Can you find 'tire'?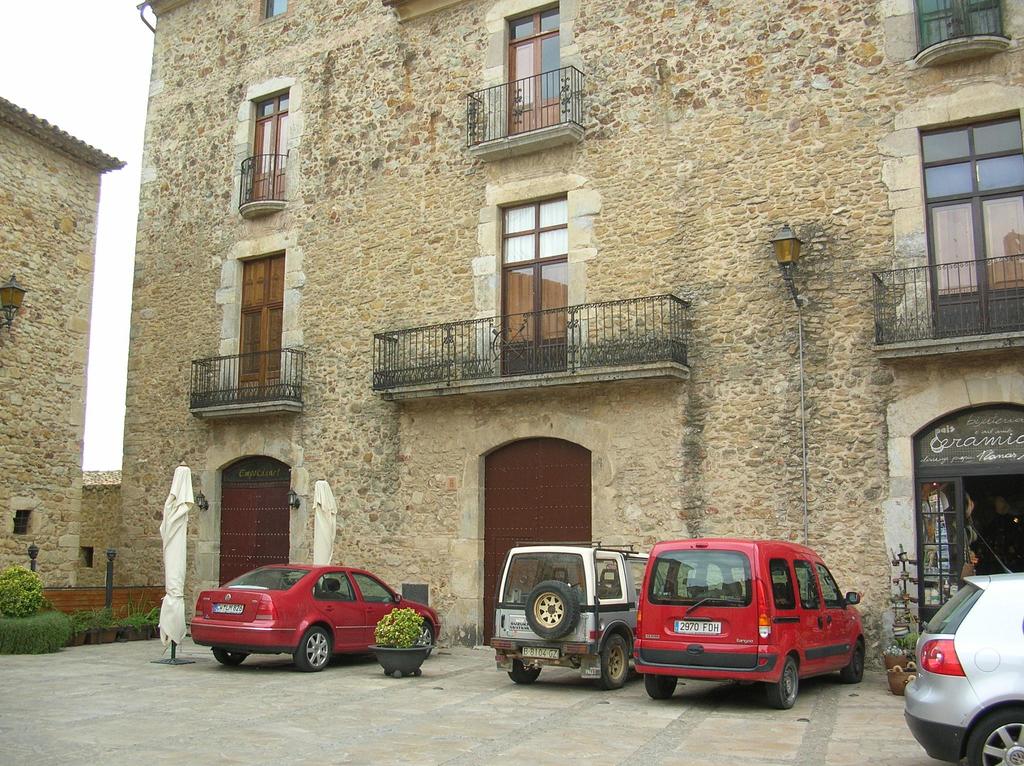
Yes, bounding box: (x1=296, y1=626, x2=330, y2=673).
